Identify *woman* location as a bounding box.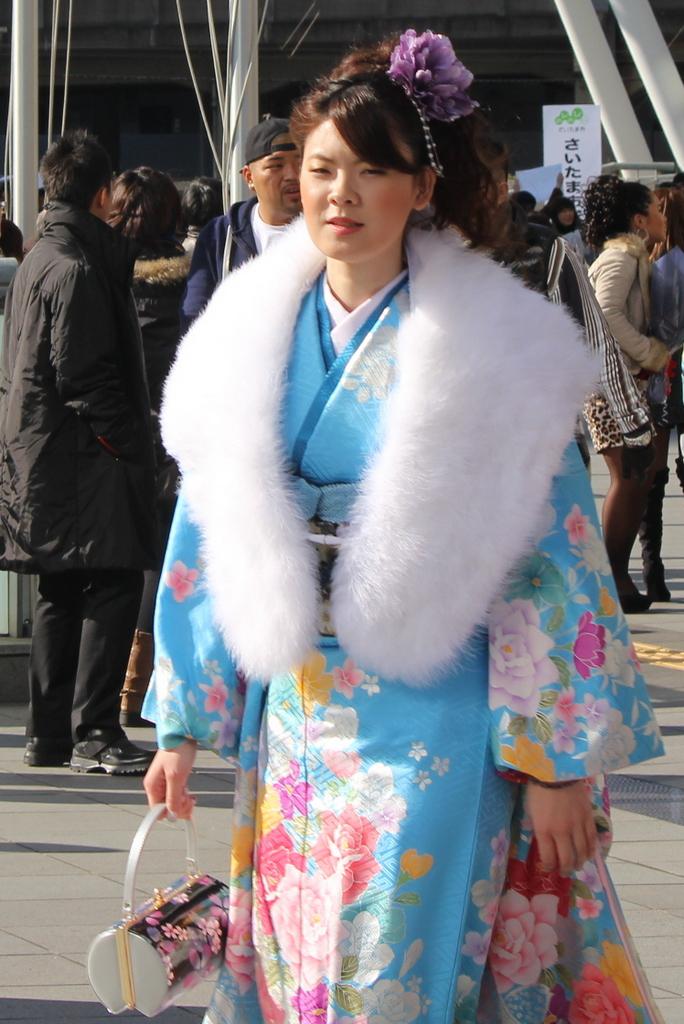
<bbox>98, 157, 187, 721</bbox>.
